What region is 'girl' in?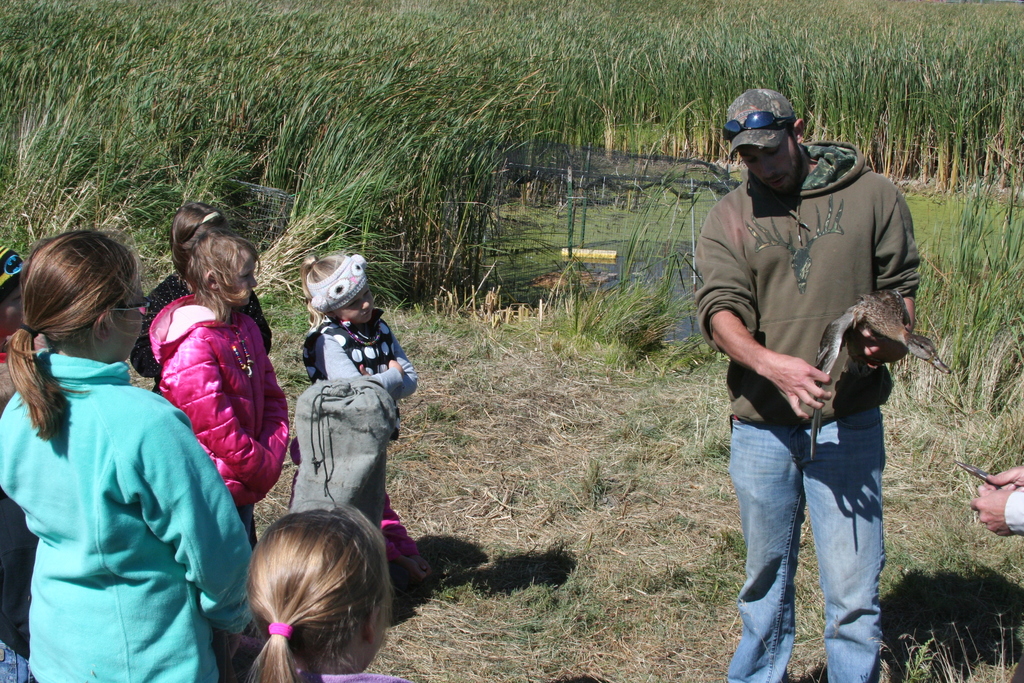
bbox=(0, 227, 260, 682).
